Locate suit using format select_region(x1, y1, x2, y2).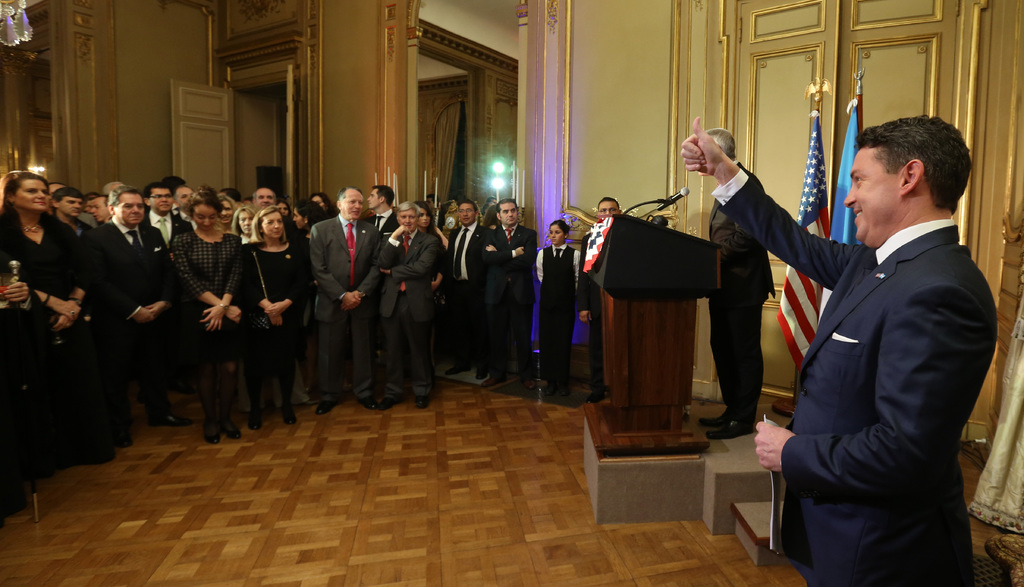
select_region(2, 215, 90, 458).
